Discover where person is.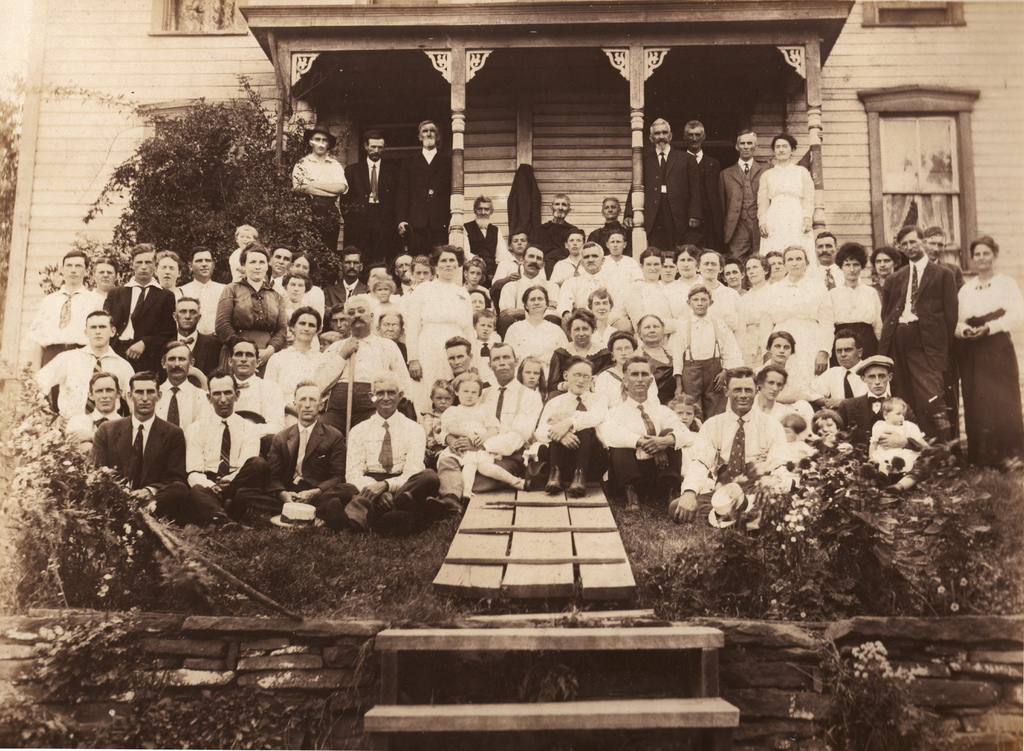
Discovered at (left=29, top=308, right=132, bottom=425).
